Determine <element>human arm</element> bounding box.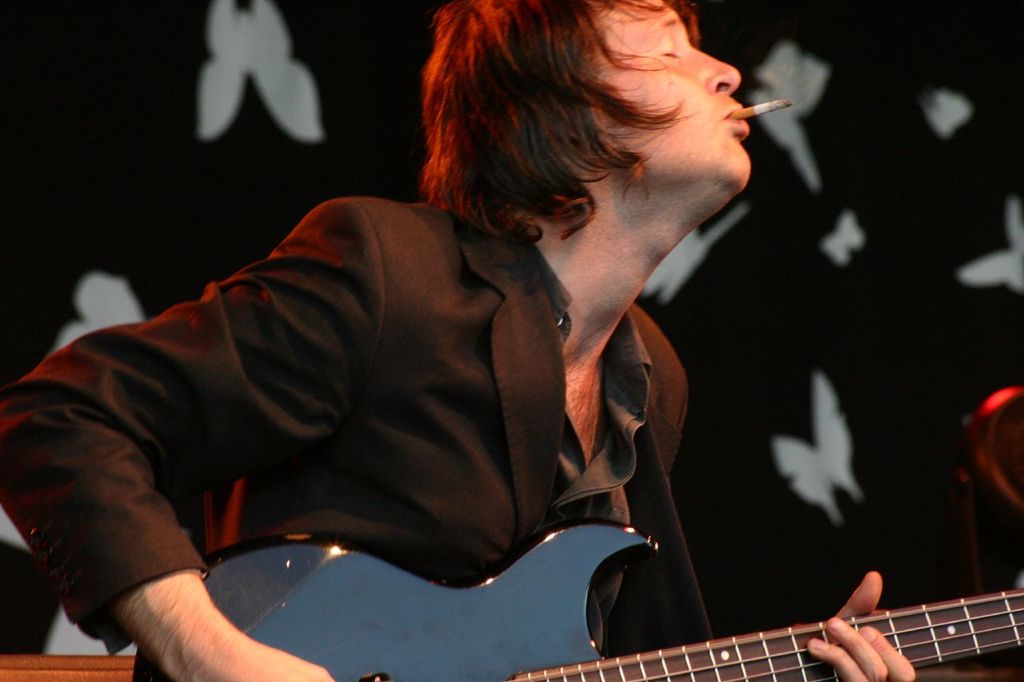
Determined: l=0, t=195, r=388, b=681.
